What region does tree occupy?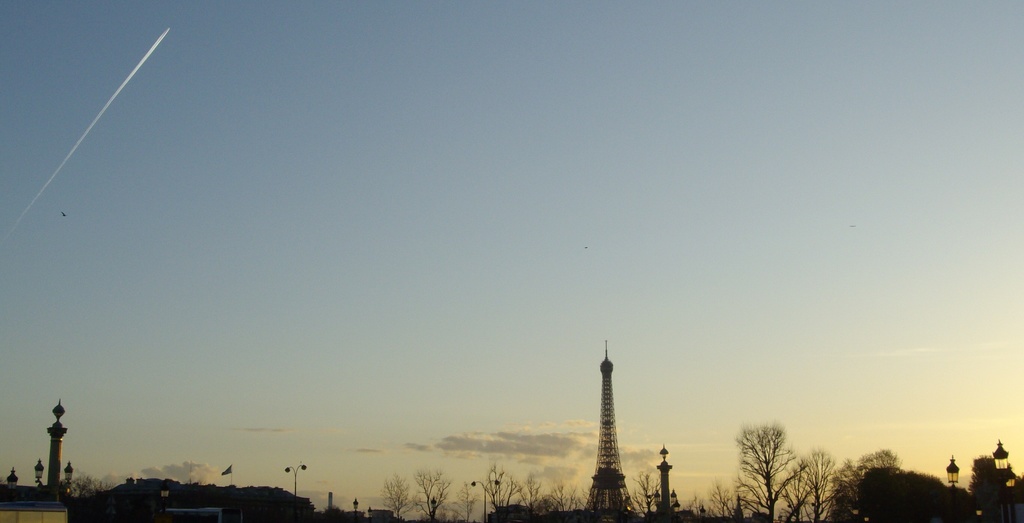
left=477, top=470, right=522, bottom=522.
